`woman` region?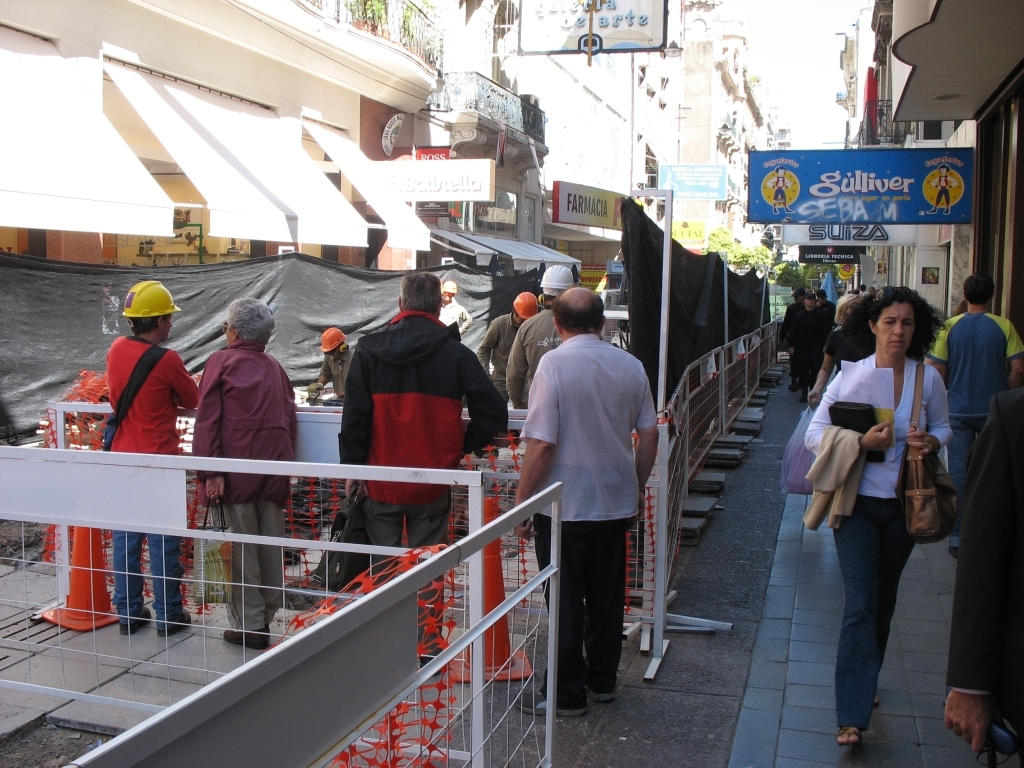
(186, 297, 296, 649)
